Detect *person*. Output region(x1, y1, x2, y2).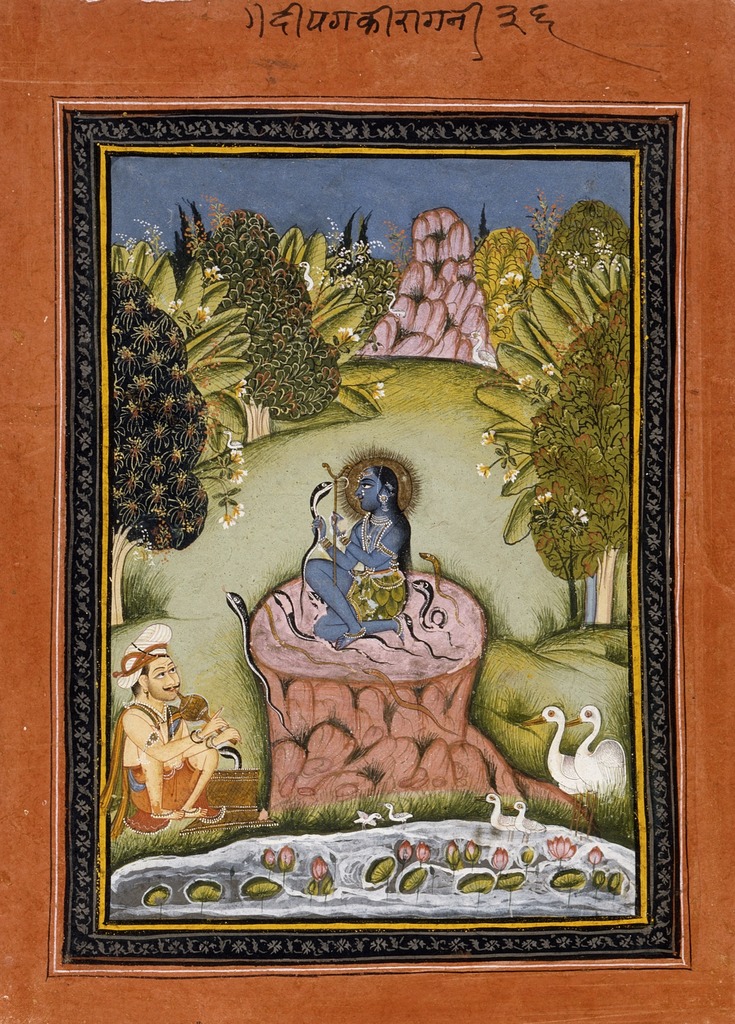
region(293, 436, 434, 681).
